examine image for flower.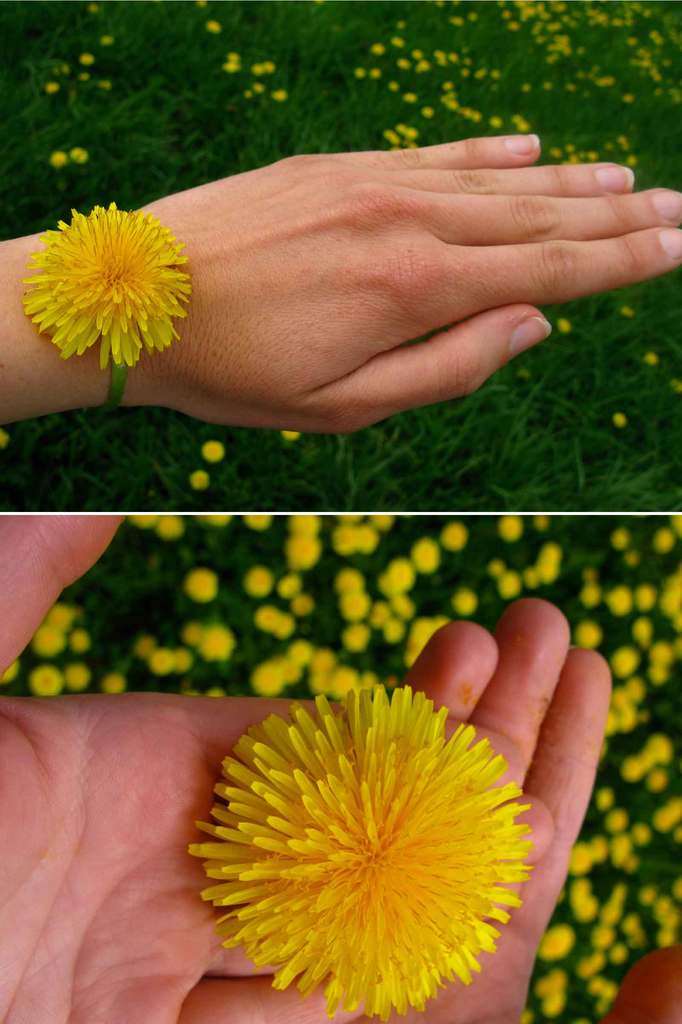
Examination result: select_region(204, 16, 225, 42).
